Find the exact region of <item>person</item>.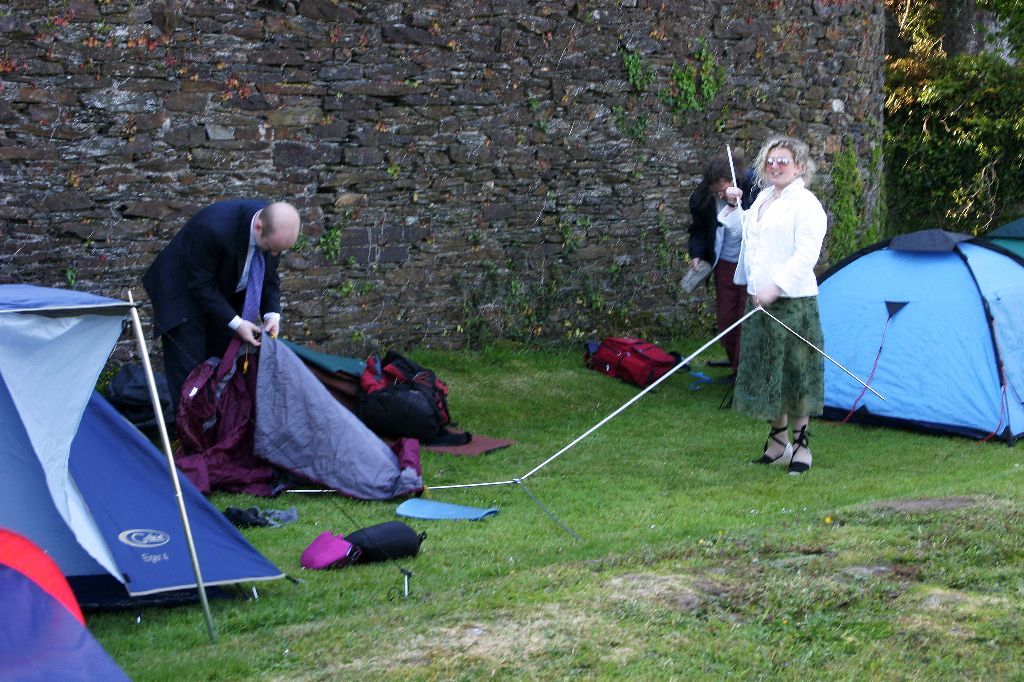
Exact region: rect(733, 124, 840, 473).
